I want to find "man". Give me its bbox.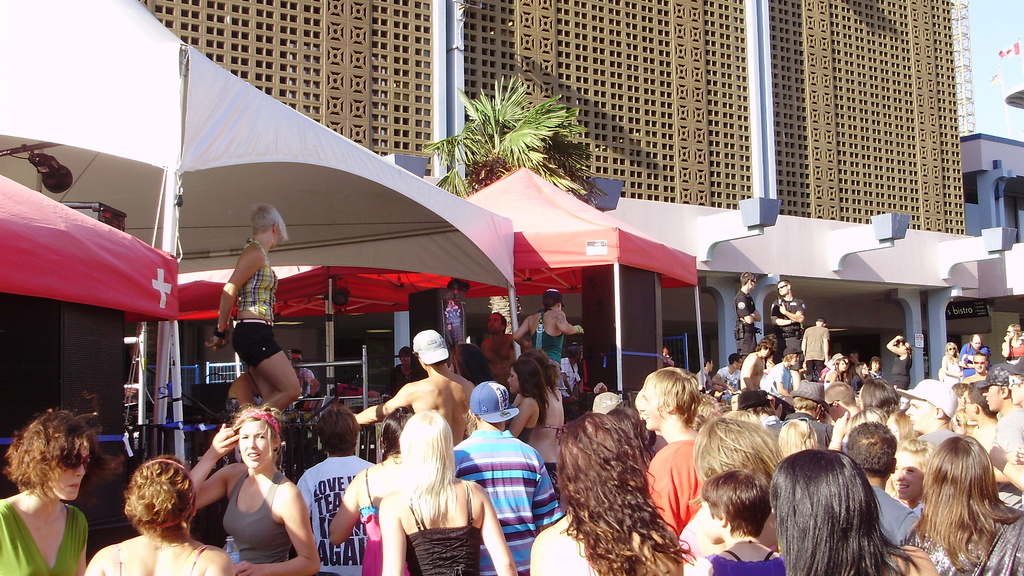
(left=960, top=330, right=986, bottom=366).
